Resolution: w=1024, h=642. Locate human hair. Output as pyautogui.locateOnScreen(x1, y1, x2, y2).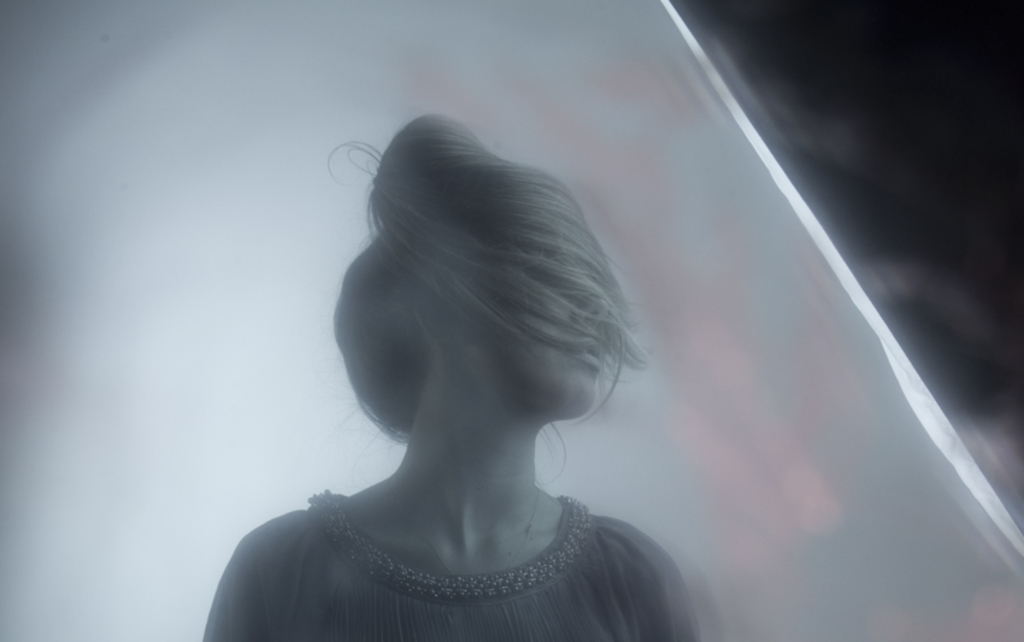
pyautogui.locateOnScreen(273, 77, 687, 501).
